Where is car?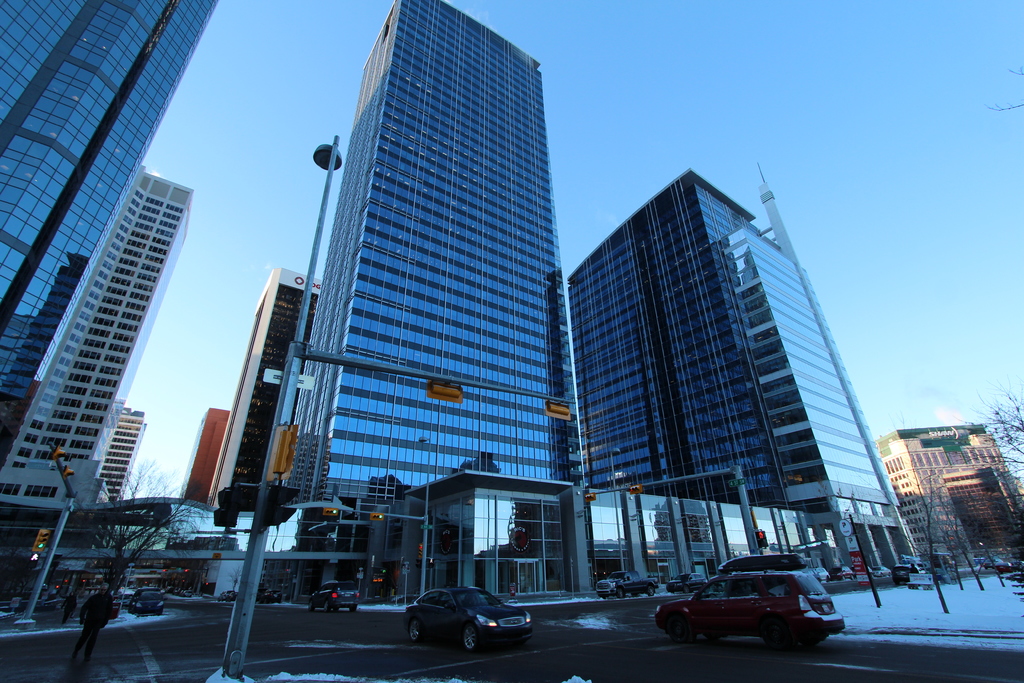
<region>895, 568, 915, 582</region>.
